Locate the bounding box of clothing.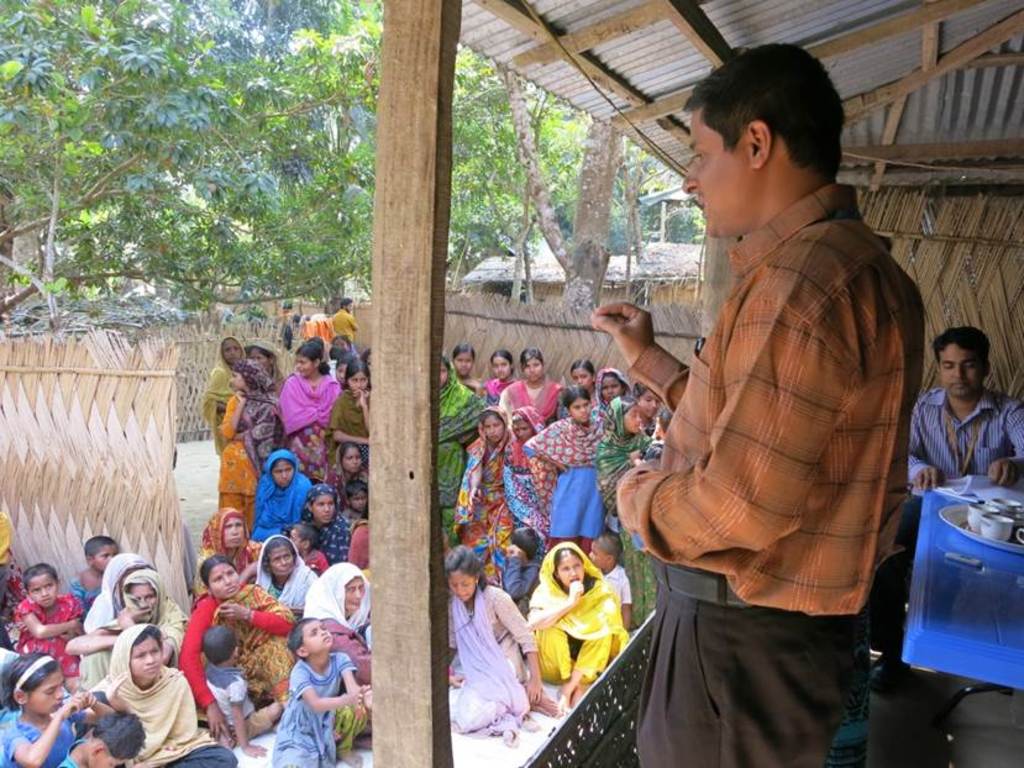
Bounding box: [0,710,84,767].
